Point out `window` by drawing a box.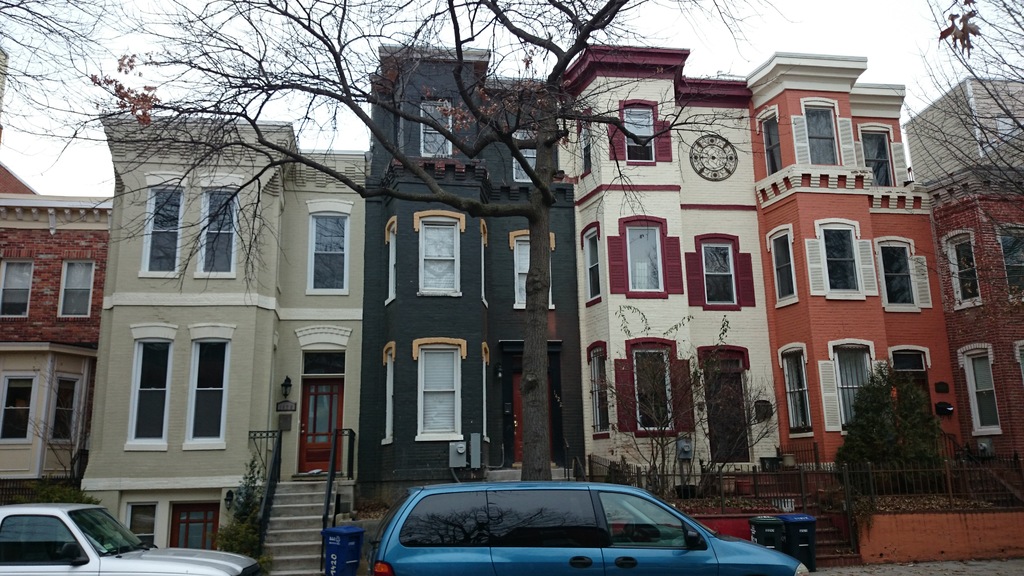
x1=624 y1=221 x2=661 y2=300.
